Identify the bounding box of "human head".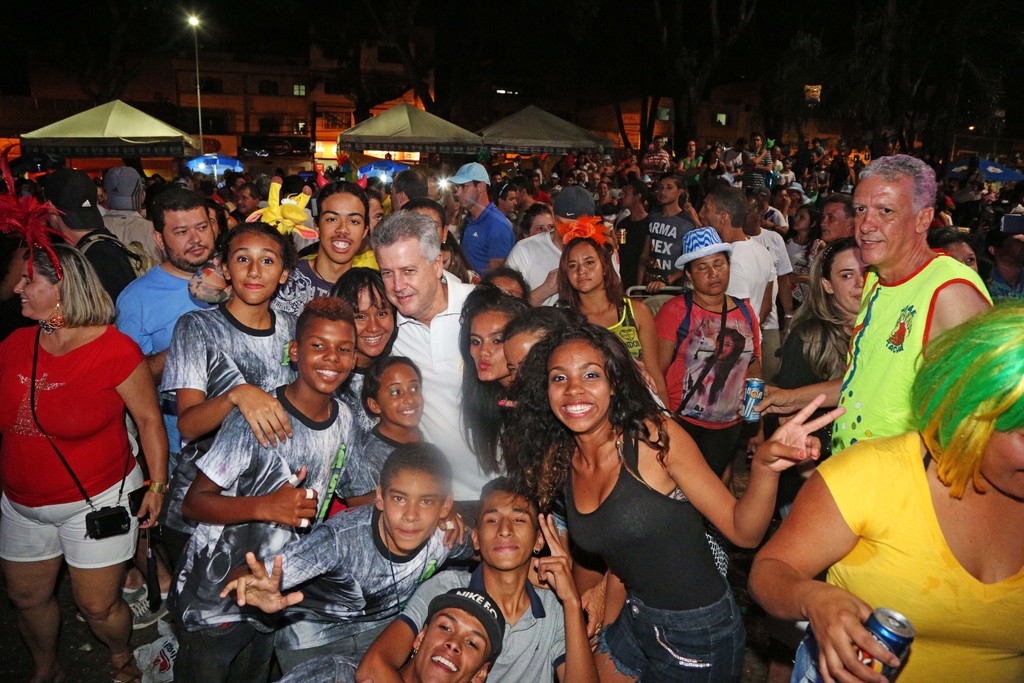
456, 162, 488, 210.
